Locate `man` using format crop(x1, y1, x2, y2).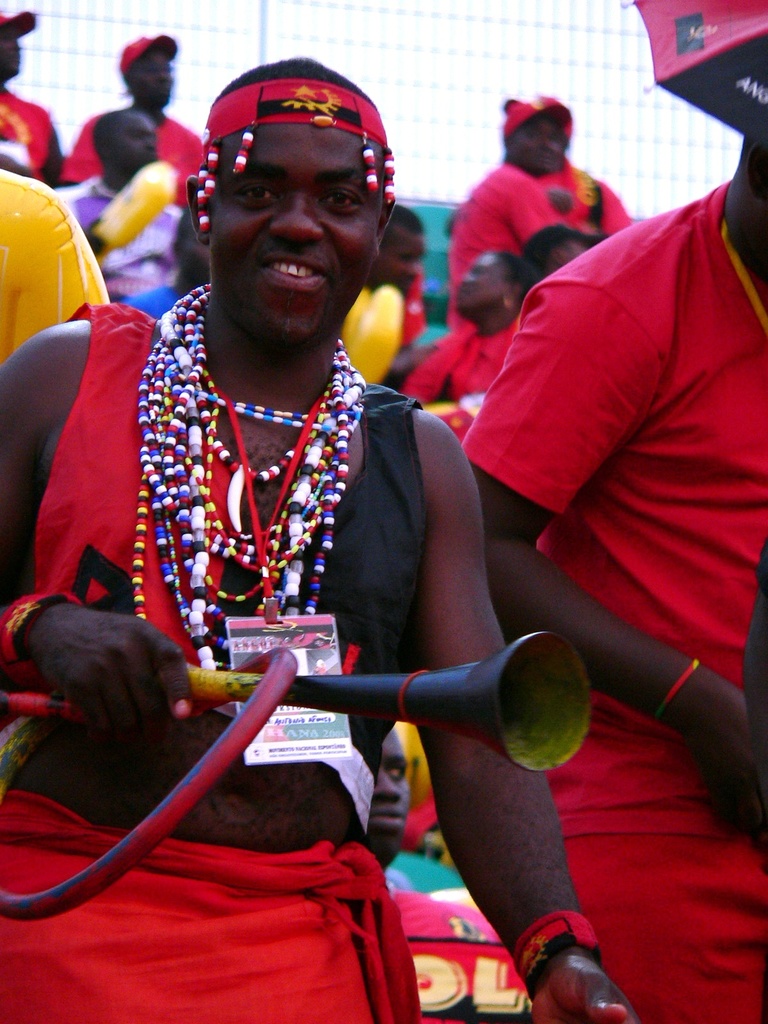
crop(0, 9, 63, 195).
